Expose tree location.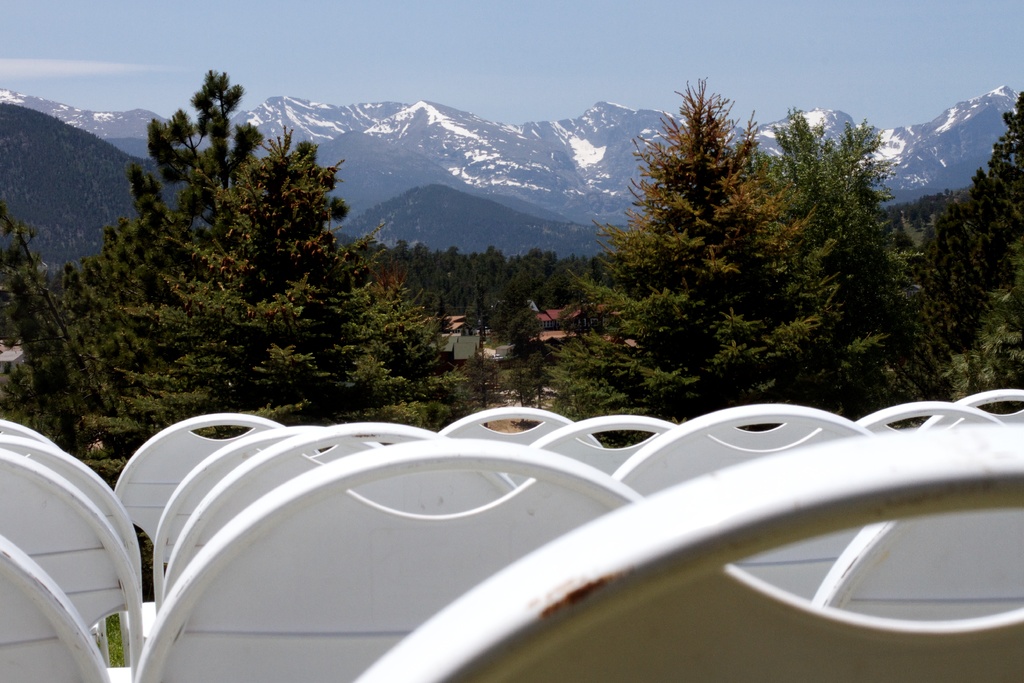
Exposed at left=787, top=101, right=964, bottom=420.
